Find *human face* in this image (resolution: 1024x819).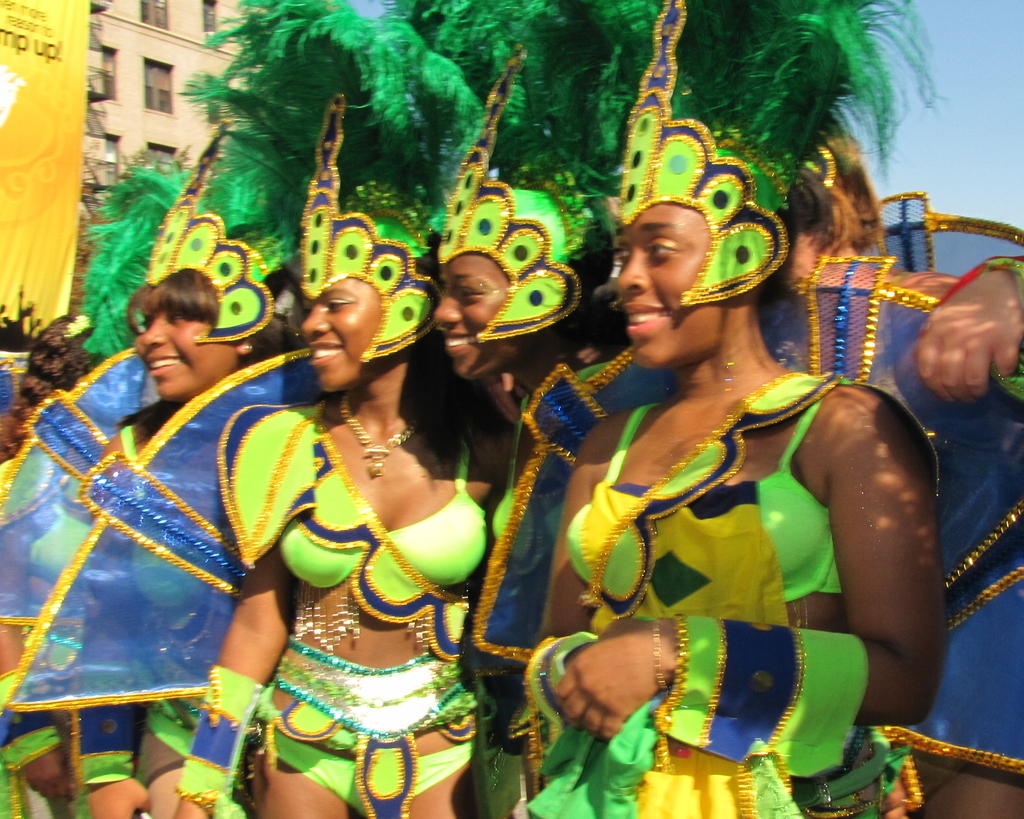
region(300, 274, 376, 393).
